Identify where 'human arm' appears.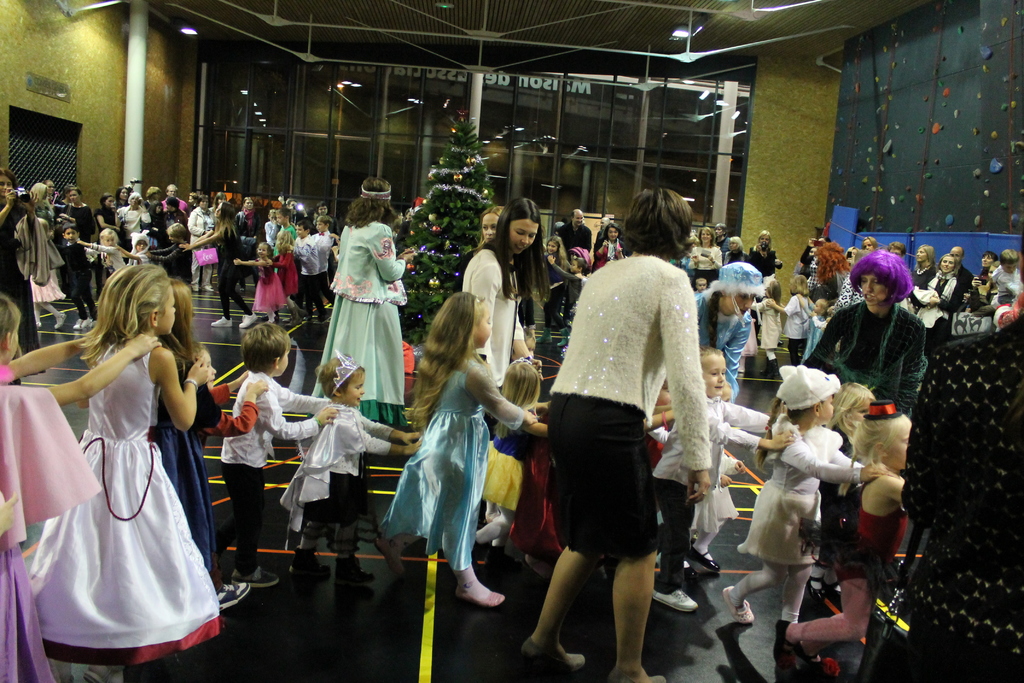
Appears at box=[287, 237, 314, 257].
